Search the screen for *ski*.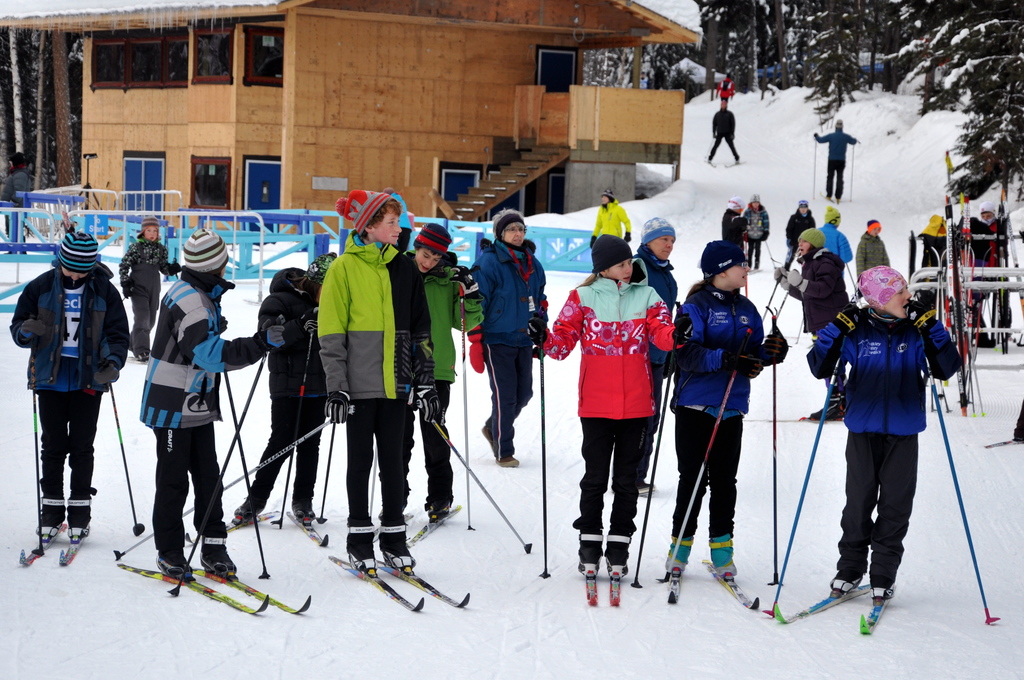
Found at left=323, top=547, right=433, bottom=625.
